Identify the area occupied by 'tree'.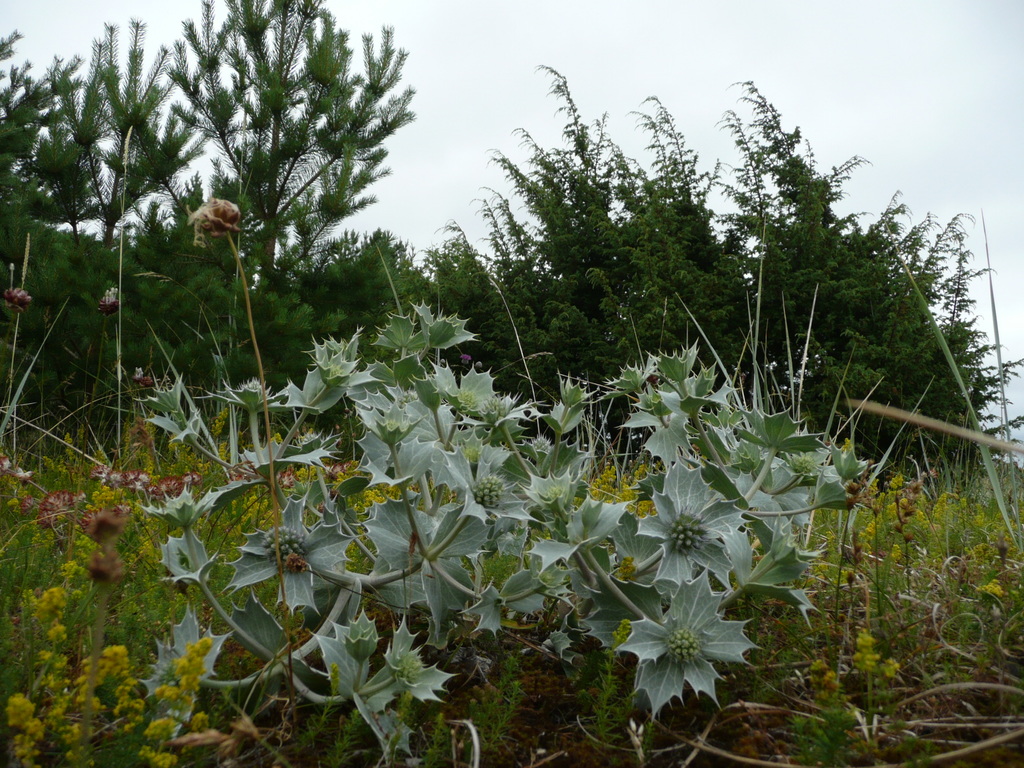
Area: region(164, 0, 419, 322).
